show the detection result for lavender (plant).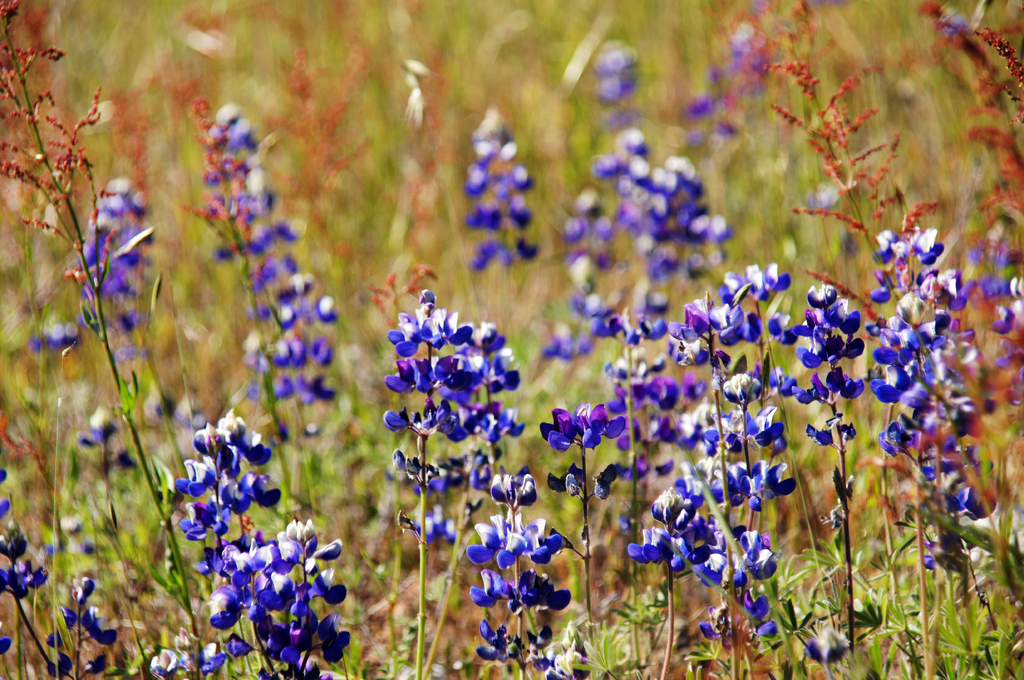
pyautogui.locateOnScreen(863, 233, 938, 423).
